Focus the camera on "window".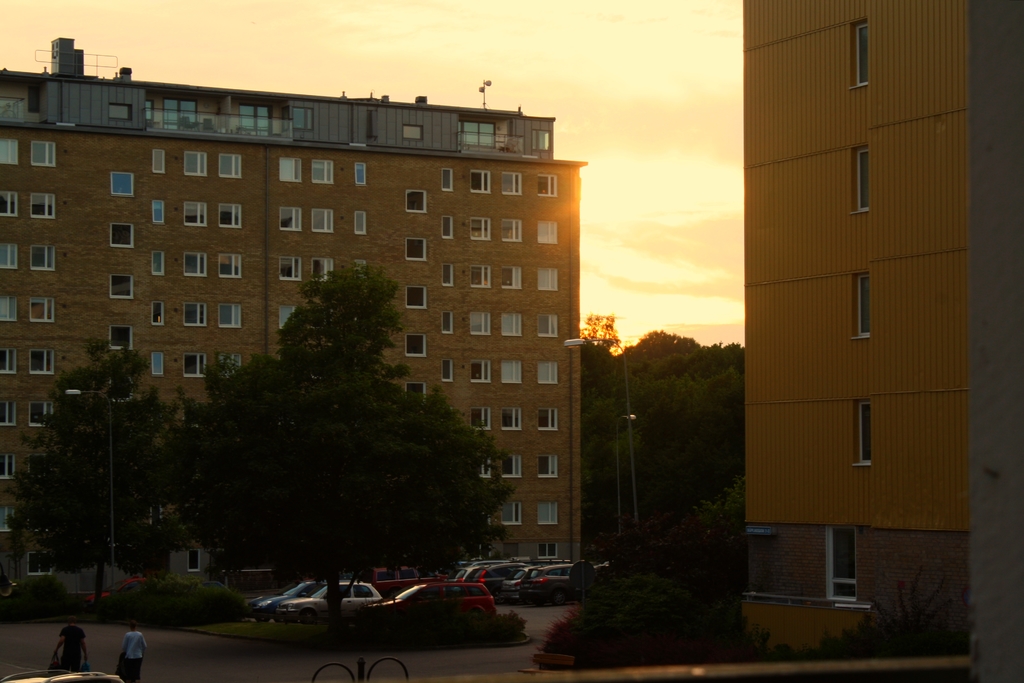
Focus region: {"left": 218, "top": 201, "right": 243, "bottom": 227}.
